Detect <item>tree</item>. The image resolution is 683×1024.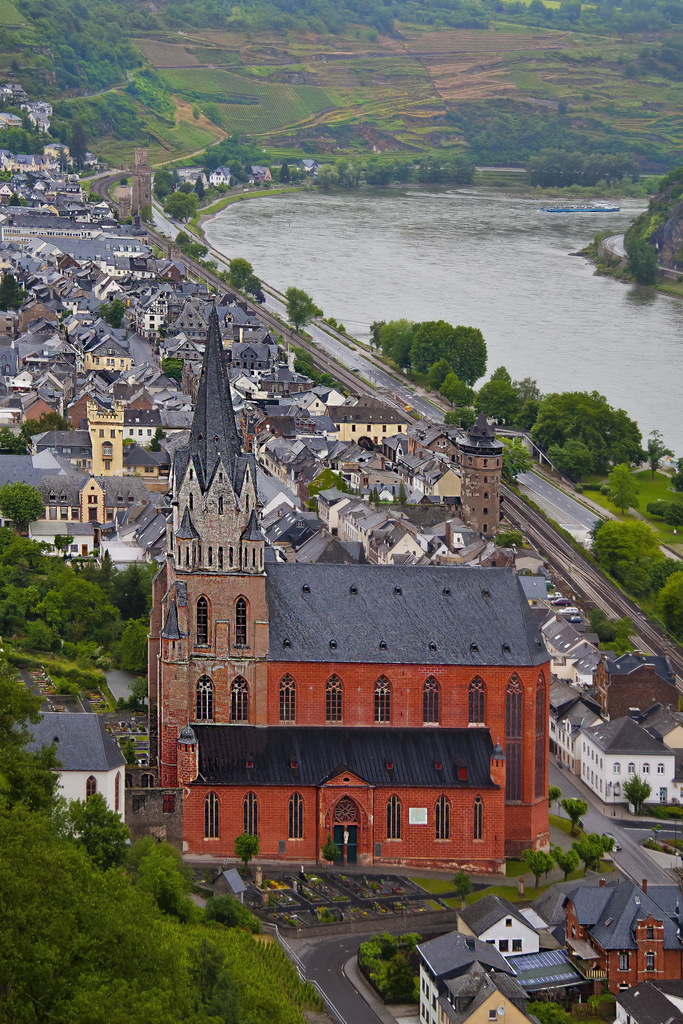
[x1=671, y1=456, x2=682, y2=498].
